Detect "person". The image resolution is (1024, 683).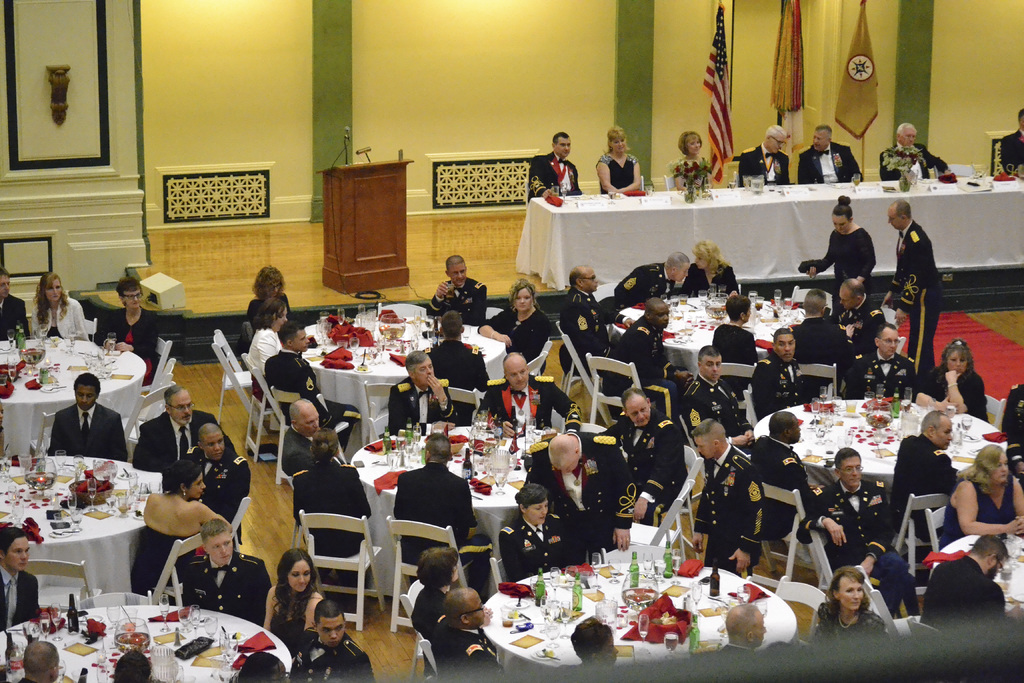
<box>690,245,739,288</box>.
